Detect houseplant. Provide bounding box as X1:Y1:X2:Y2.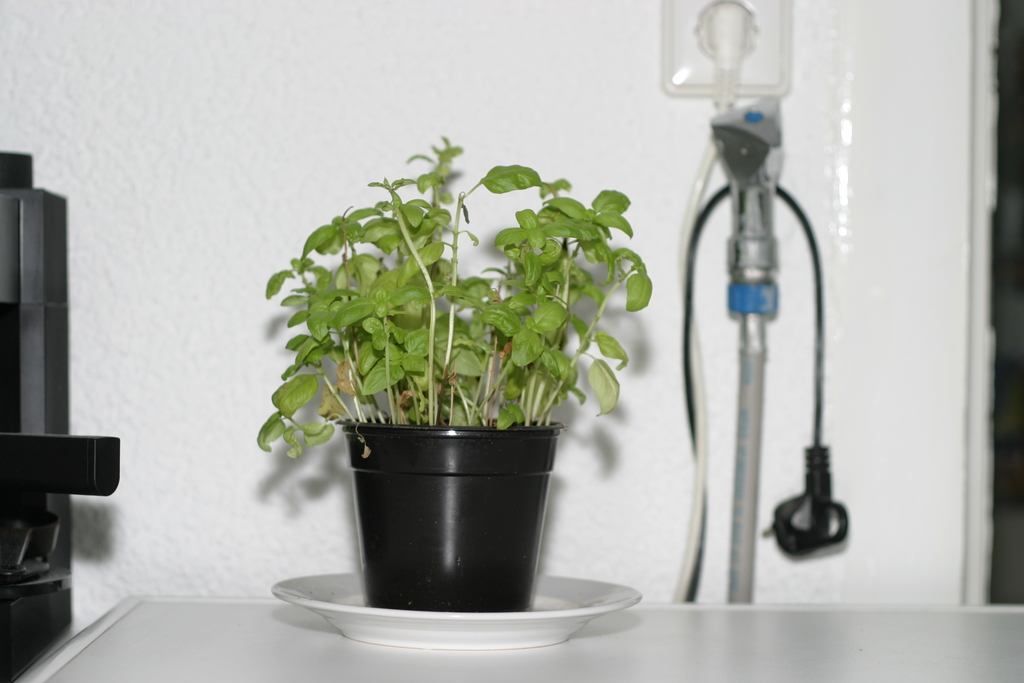
254:133:657:618.
